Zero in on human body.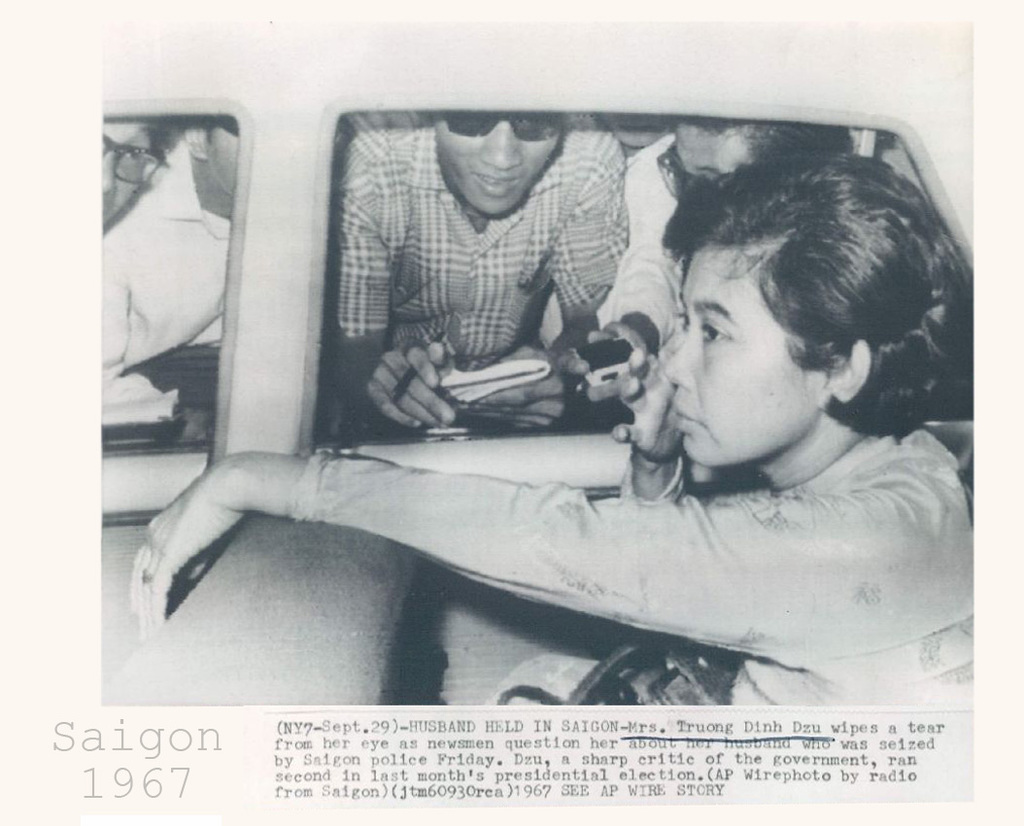
Zeroed in: rect(94, 130, 947, 659).
